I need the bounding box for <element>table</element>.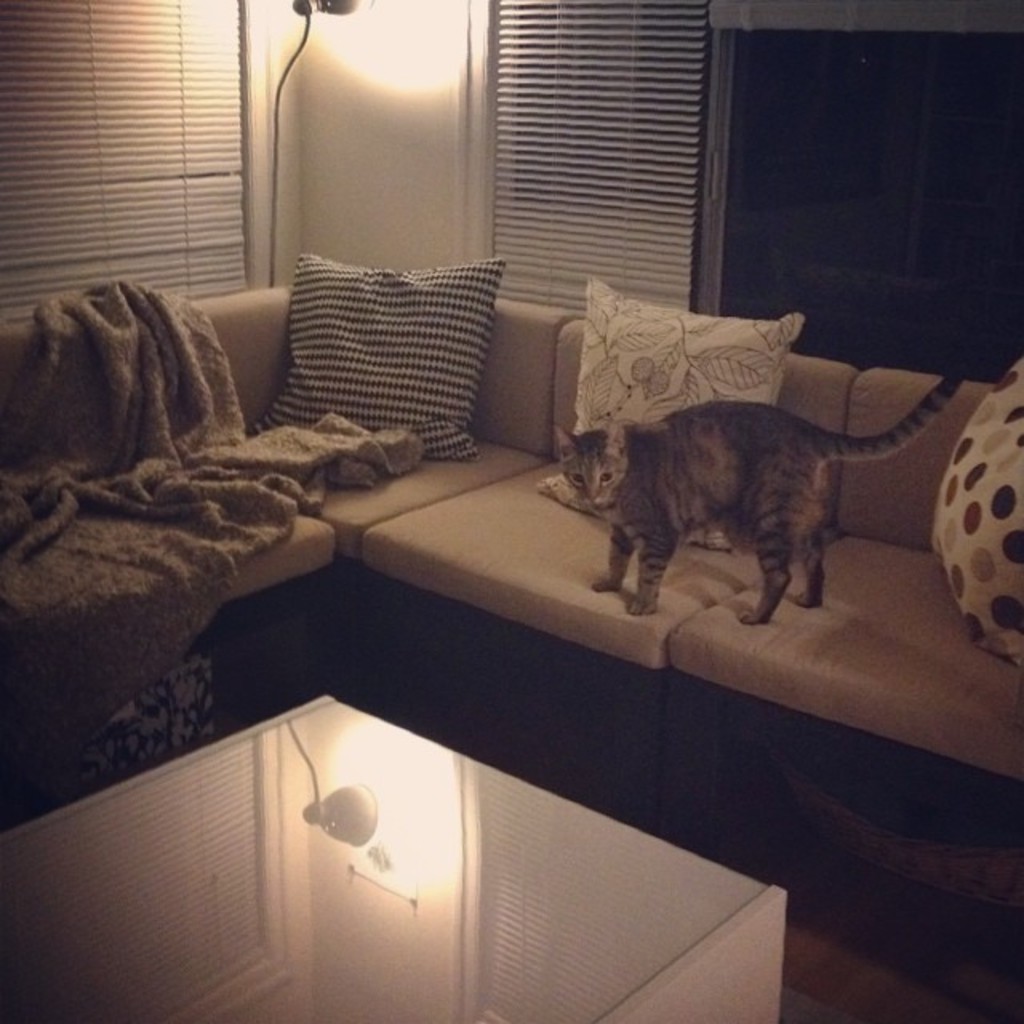
Here it is: locate(0, 693, 774, 1022).
